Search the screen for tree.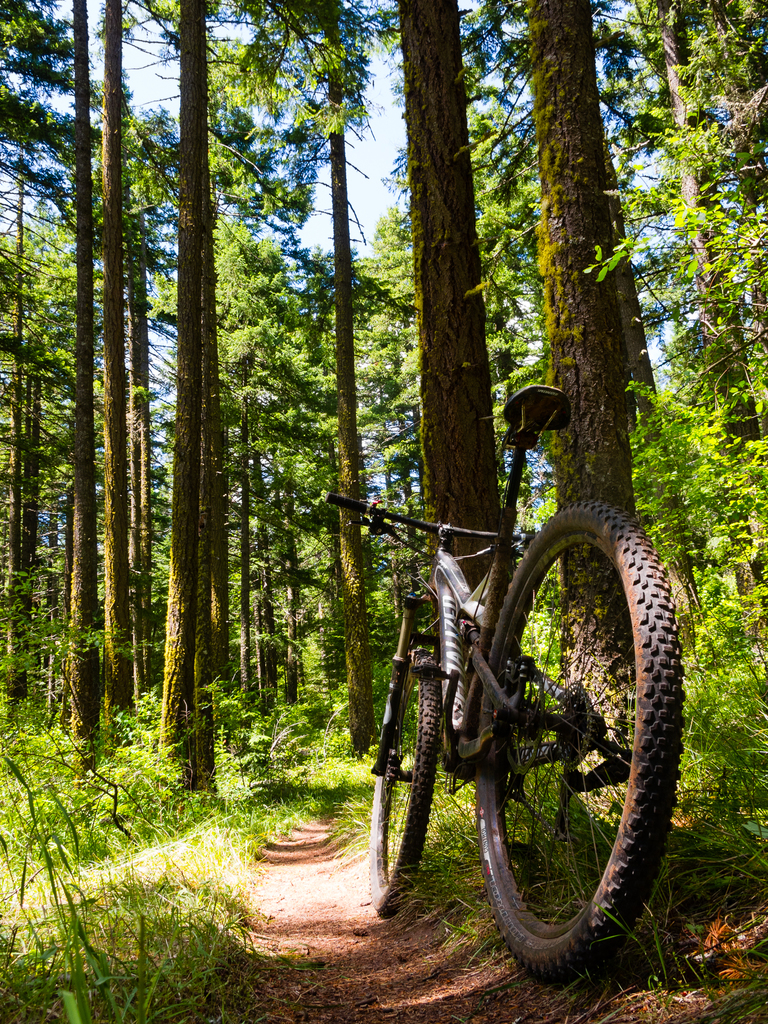
Found at box(675, 0, 767, 308).
